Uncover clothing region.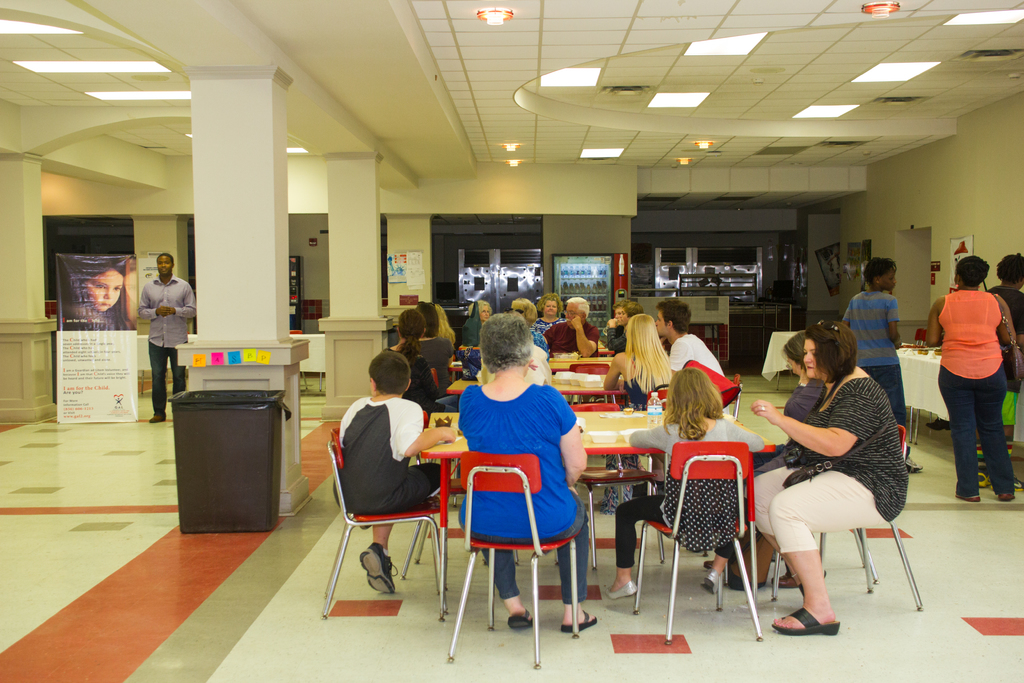
Uncovered: <bbox>138, 277, 194, 407</bbox>.
